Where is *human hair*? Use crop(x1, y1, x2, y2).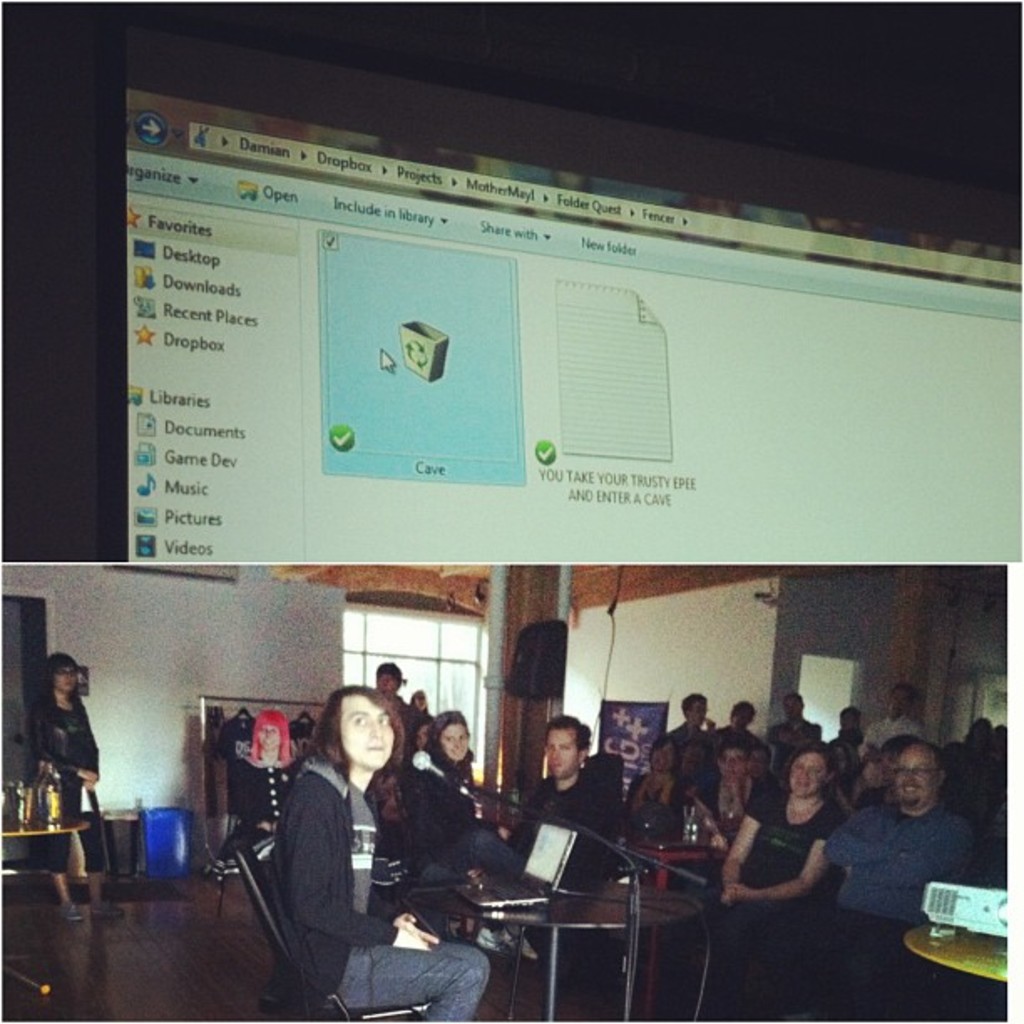
crop(716, 738, 745, 756).
